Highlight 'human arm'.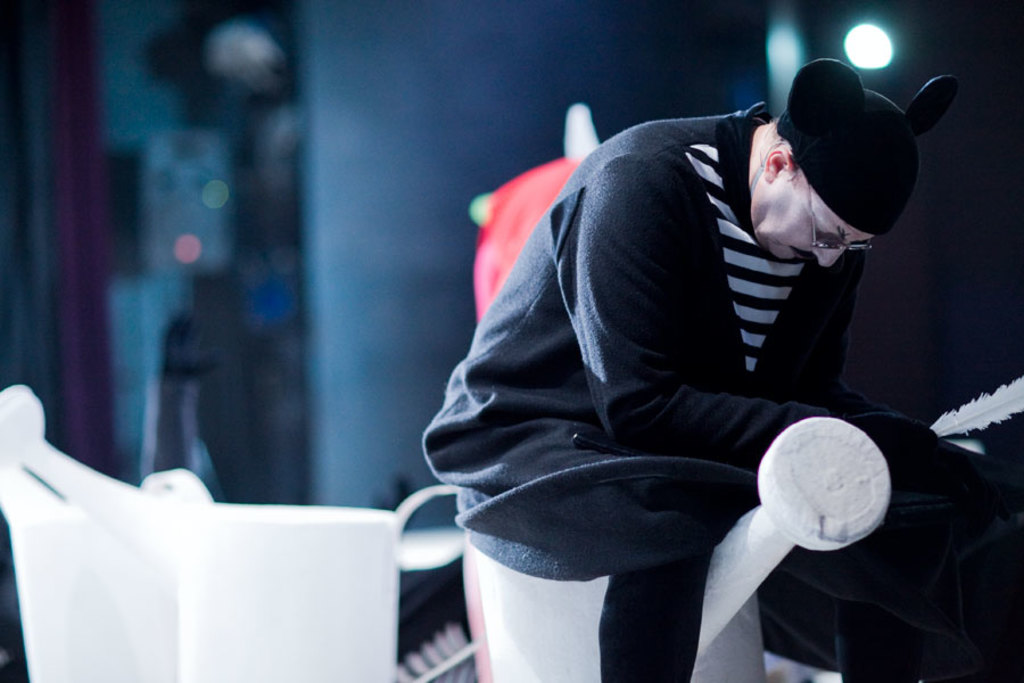
Highlighted region: x1=603 y1=162 x2=942 y2=471.
